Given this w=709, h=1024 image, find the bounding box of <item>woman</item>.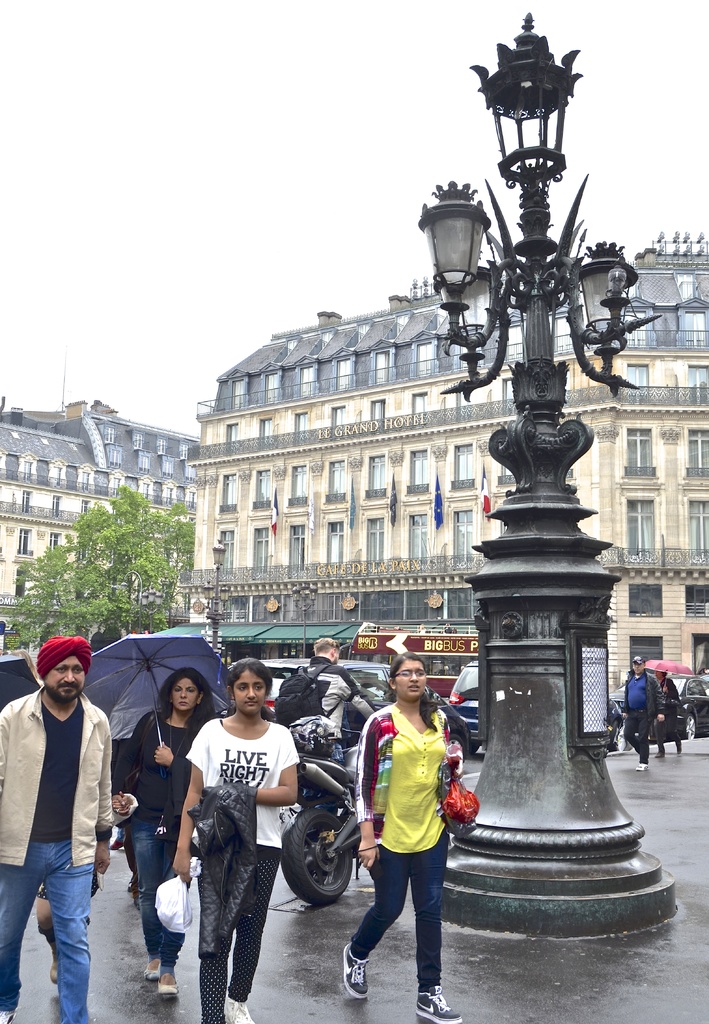
651:668:685:761.
